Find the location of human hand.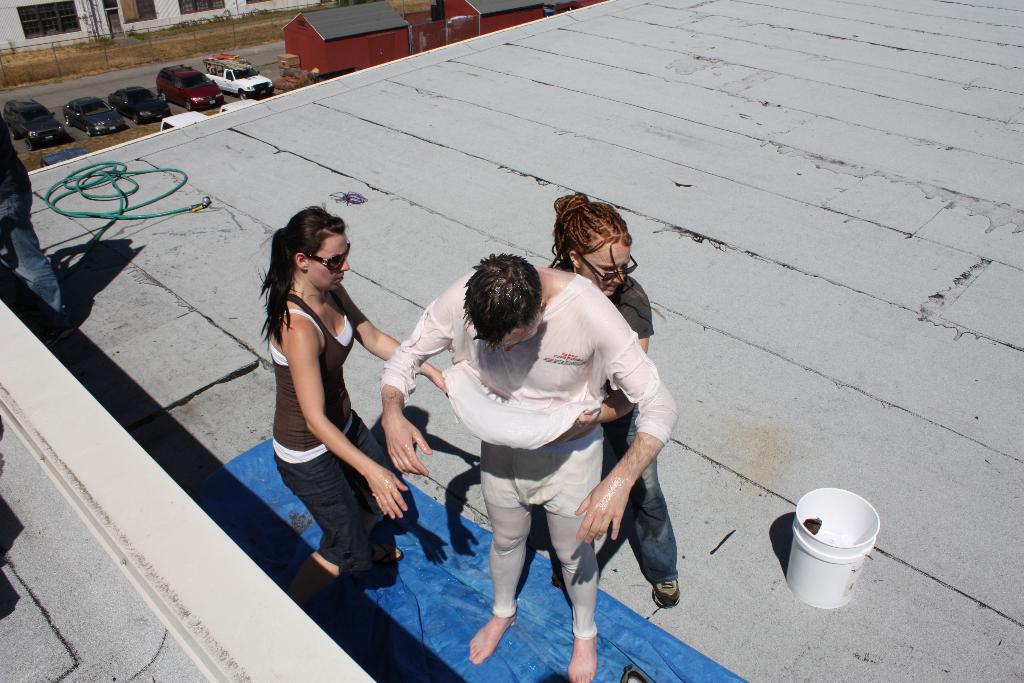
Location: crop(428, 368, 449, 397).
